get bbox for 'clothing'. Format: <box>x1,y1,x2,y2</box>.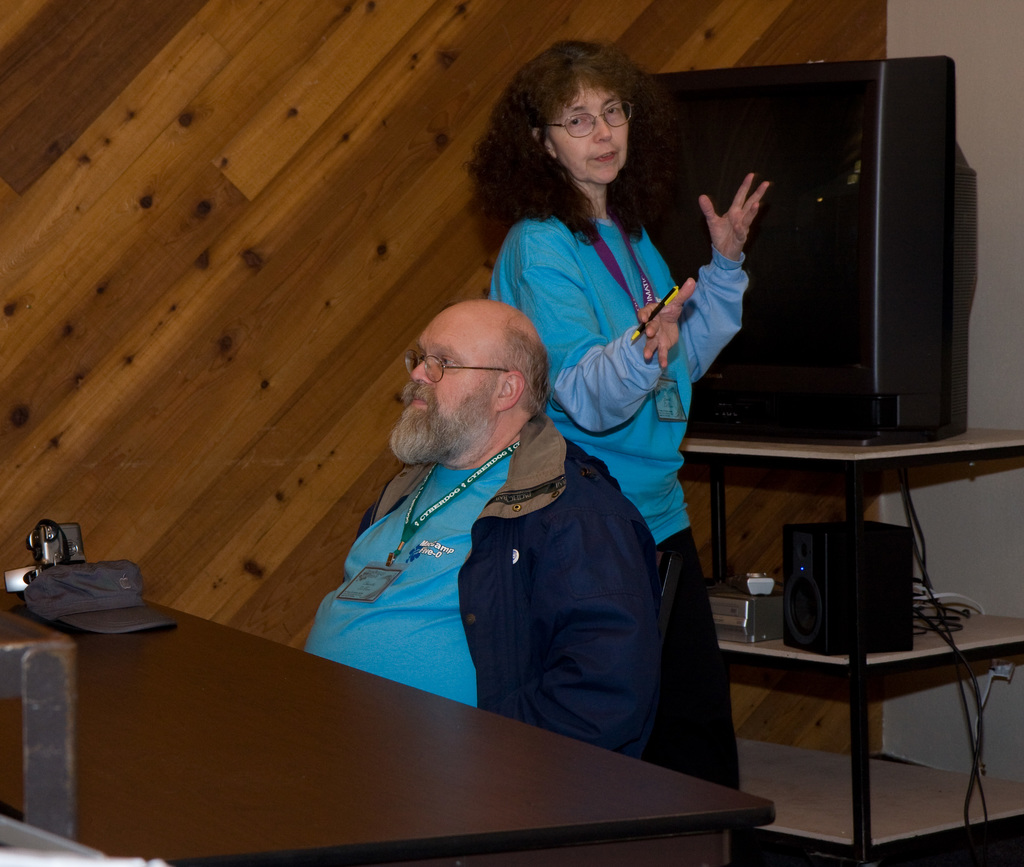
<box>491,206,742,792</box>.
